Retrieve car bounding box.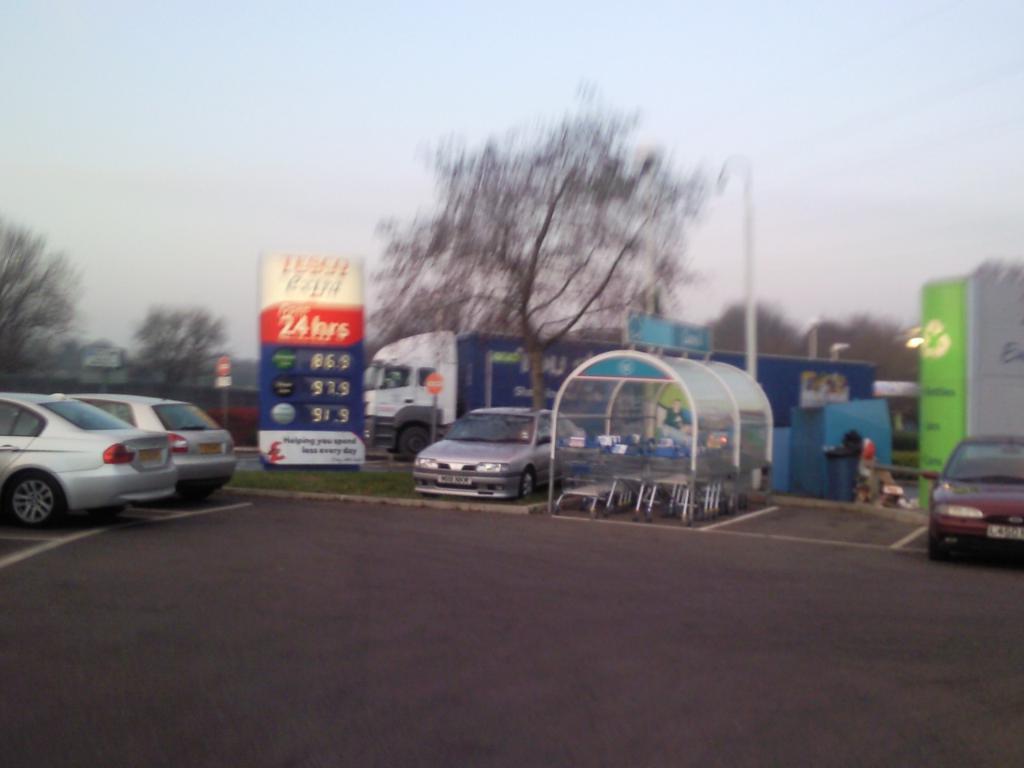
Bounding box: [414,405,586,506].
